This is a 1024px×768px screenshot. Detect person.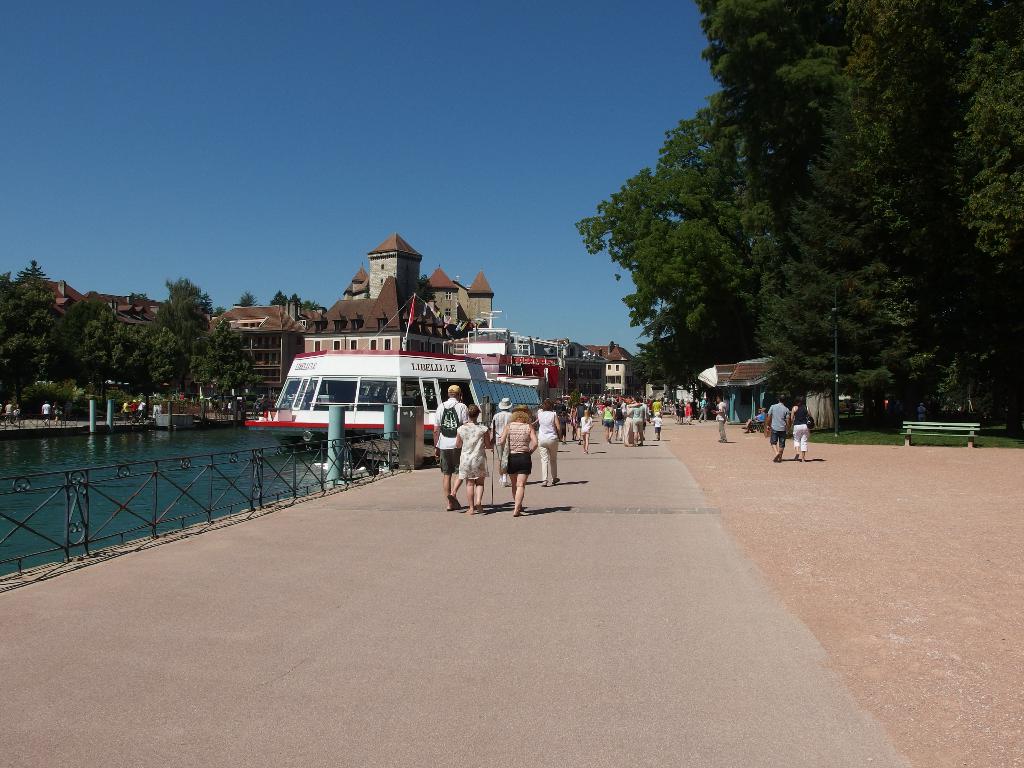
650/411/662/438.
